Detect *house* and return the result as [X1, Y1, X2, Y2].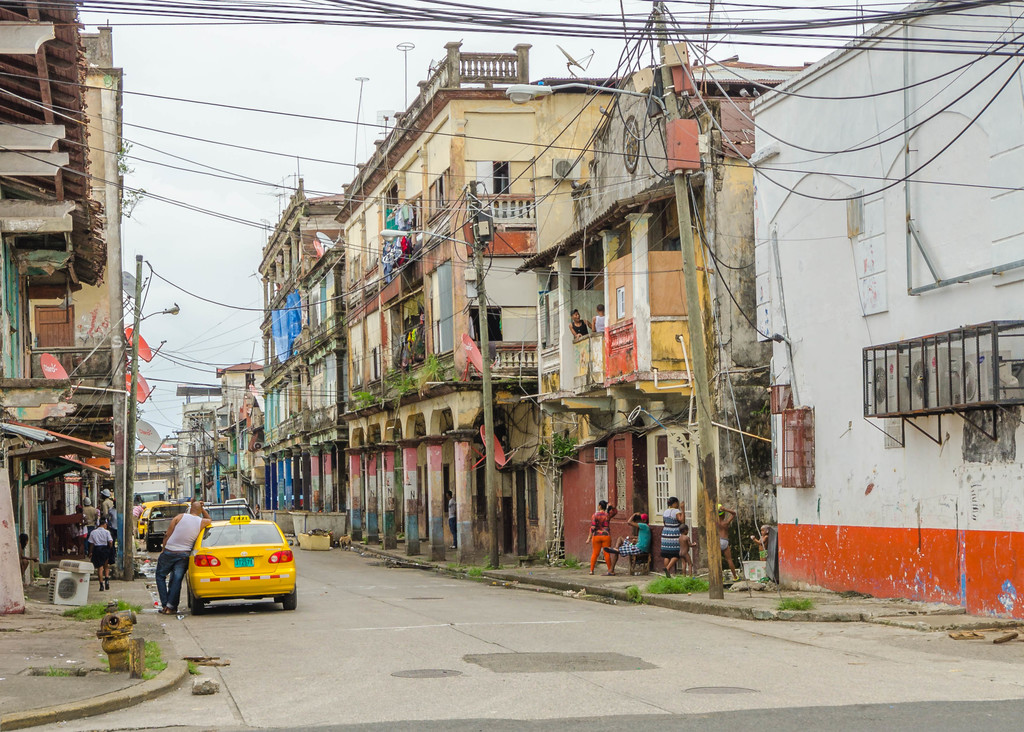
[524, 0, 818, 580].
